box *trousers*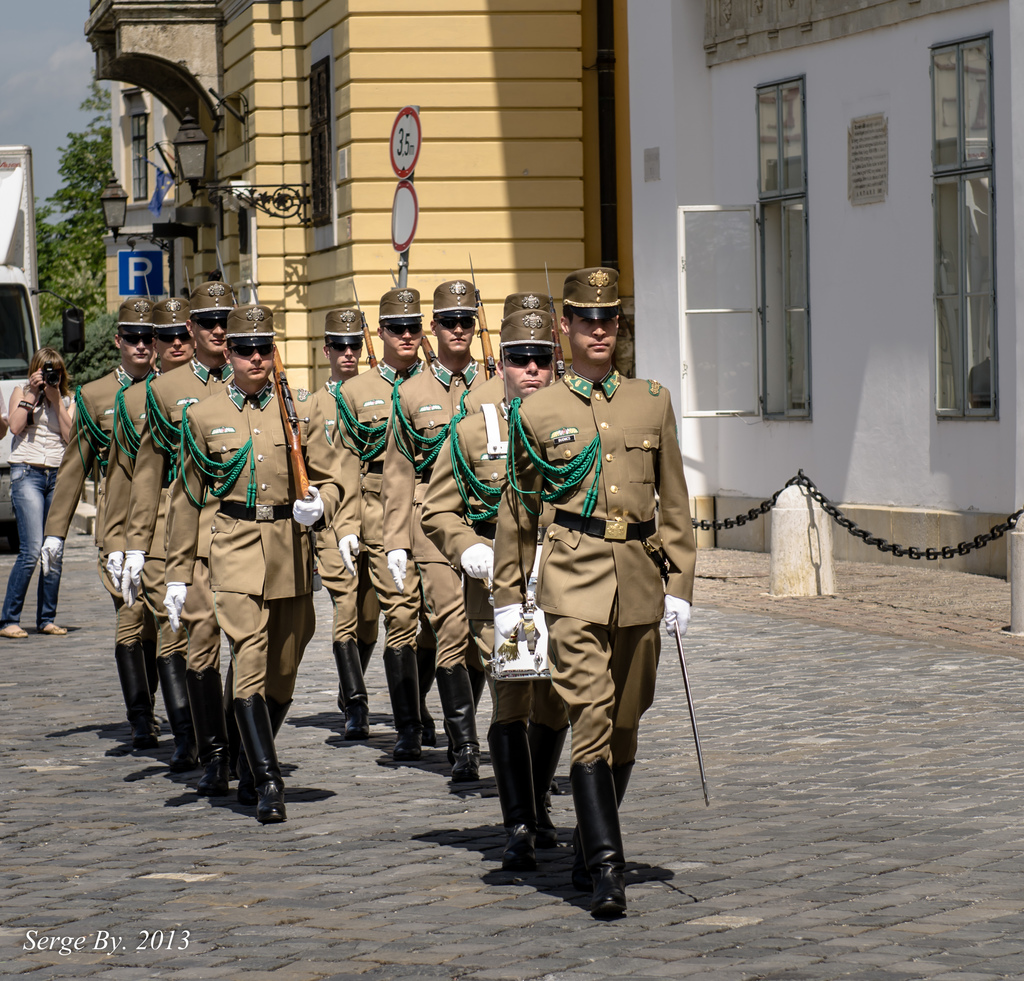
102,592,145,658
